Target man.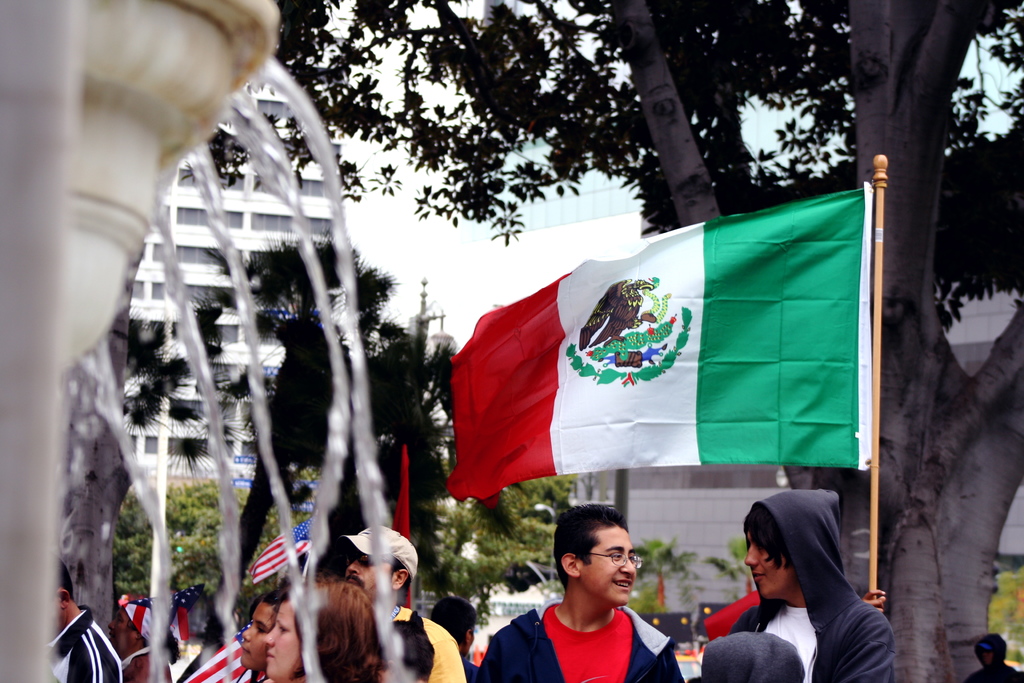
Target region: [473, 503, 691, 682].
